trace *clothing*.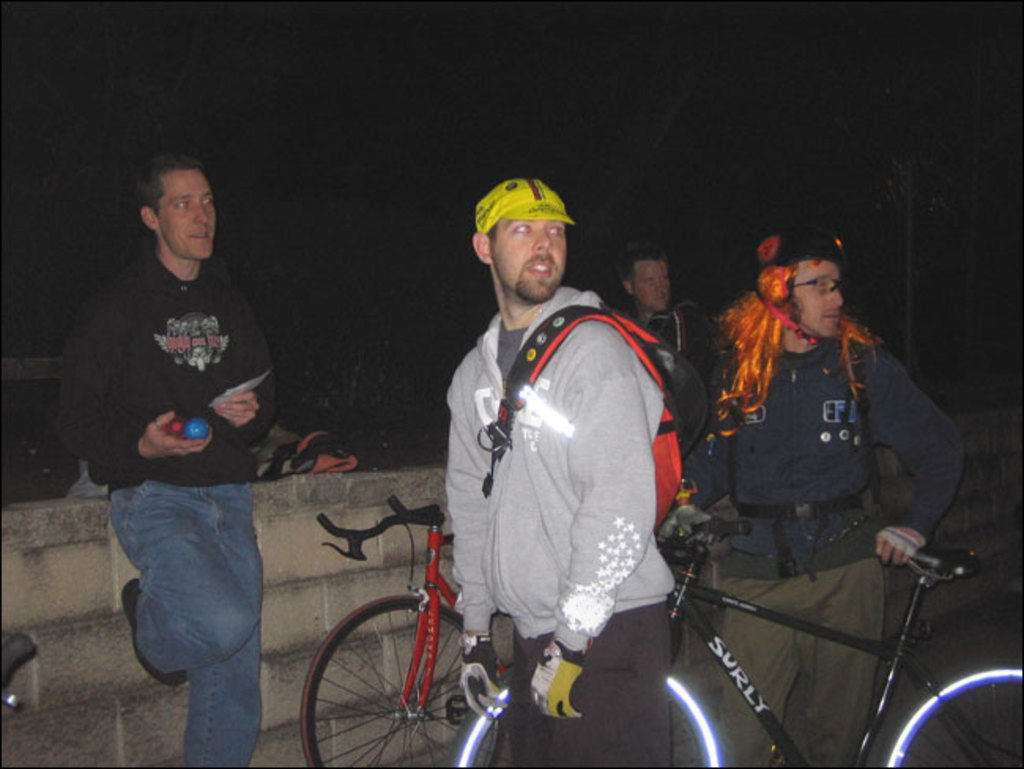
Traced to box=[676, 299, 958, 767].
